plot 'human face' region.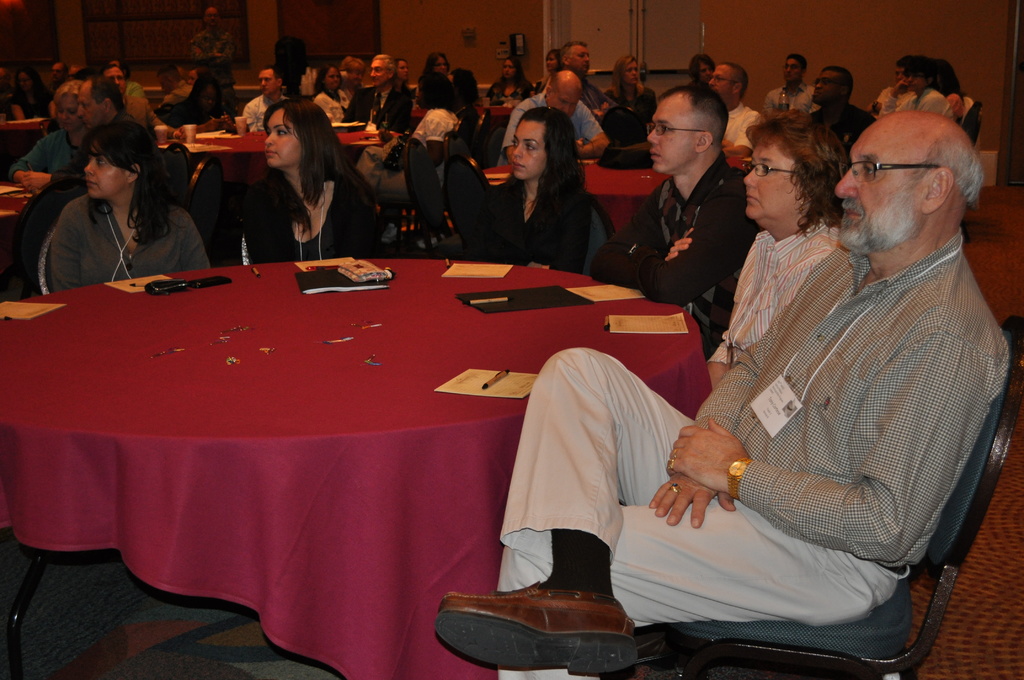
Plotted at [x1=897, y1=72, x2=904, y2=82].
